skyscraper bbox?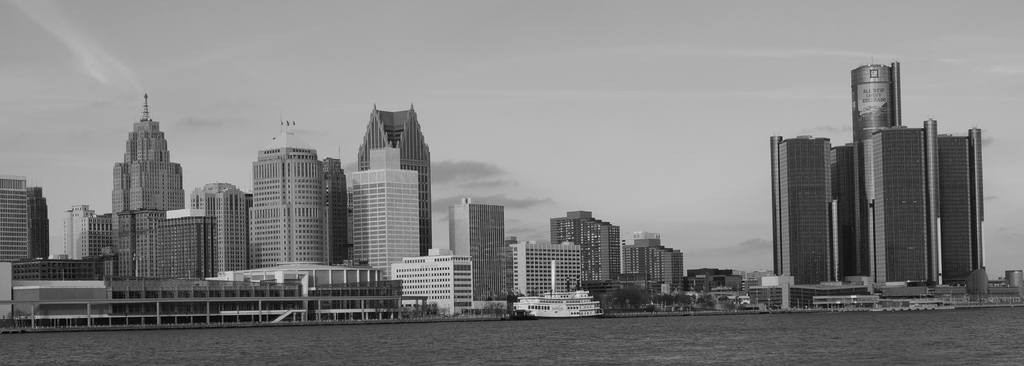
BBox(834, 53, 898, 285)
